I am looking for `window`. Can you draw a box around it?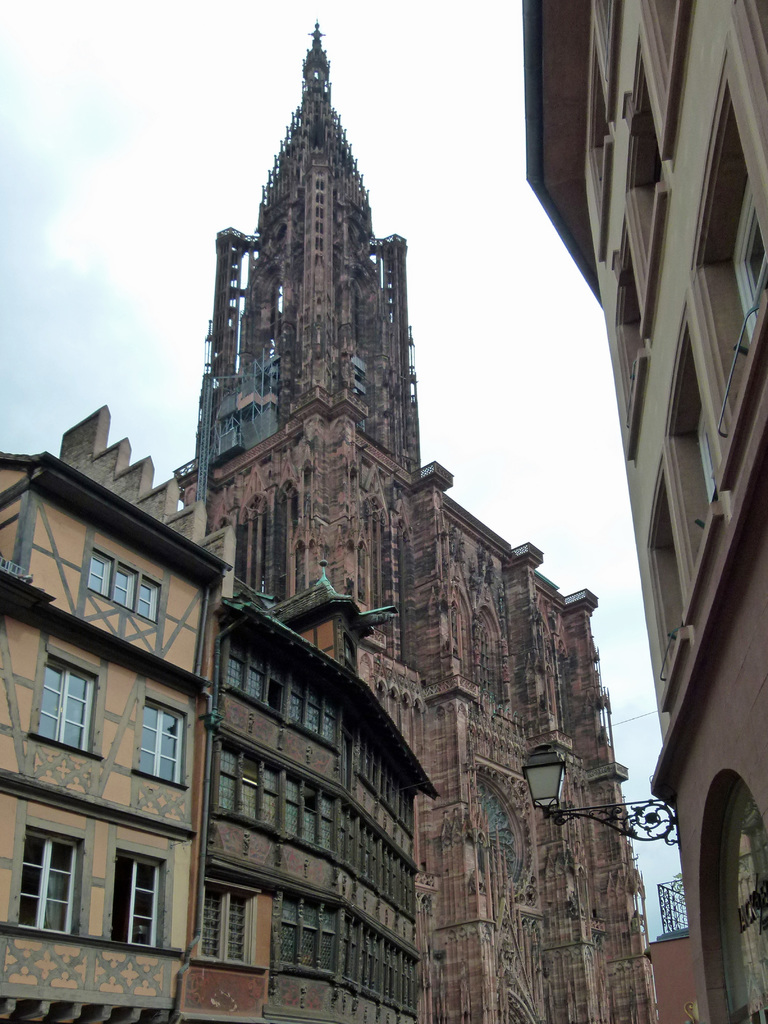
Sure, the bounding box is locate(114, 849, 161, 950).
